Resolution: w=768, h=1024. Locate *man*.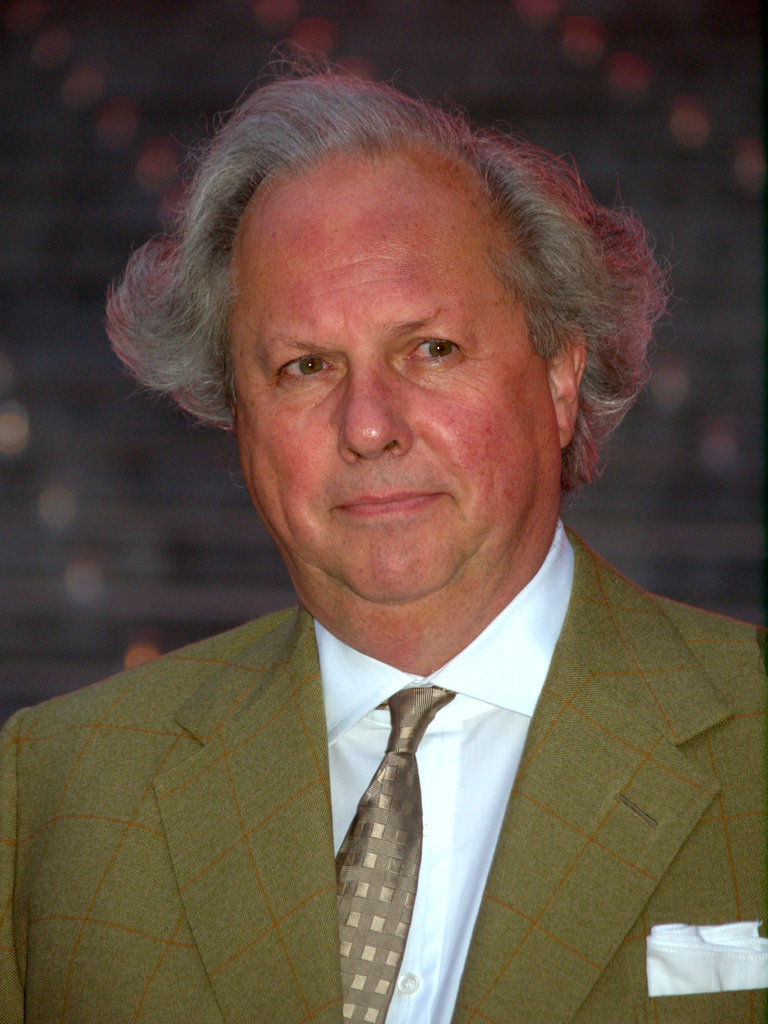
(x1=20, y1=79, x2=767, y2=1023).
